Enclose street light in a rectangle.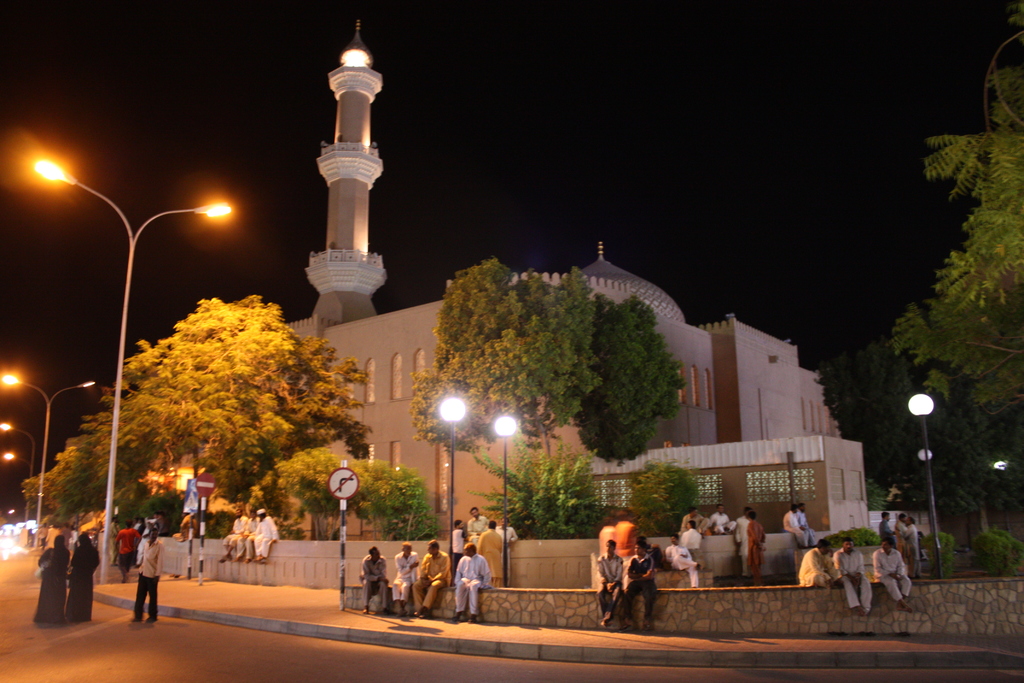
detection(0, 421, 40, 514).
